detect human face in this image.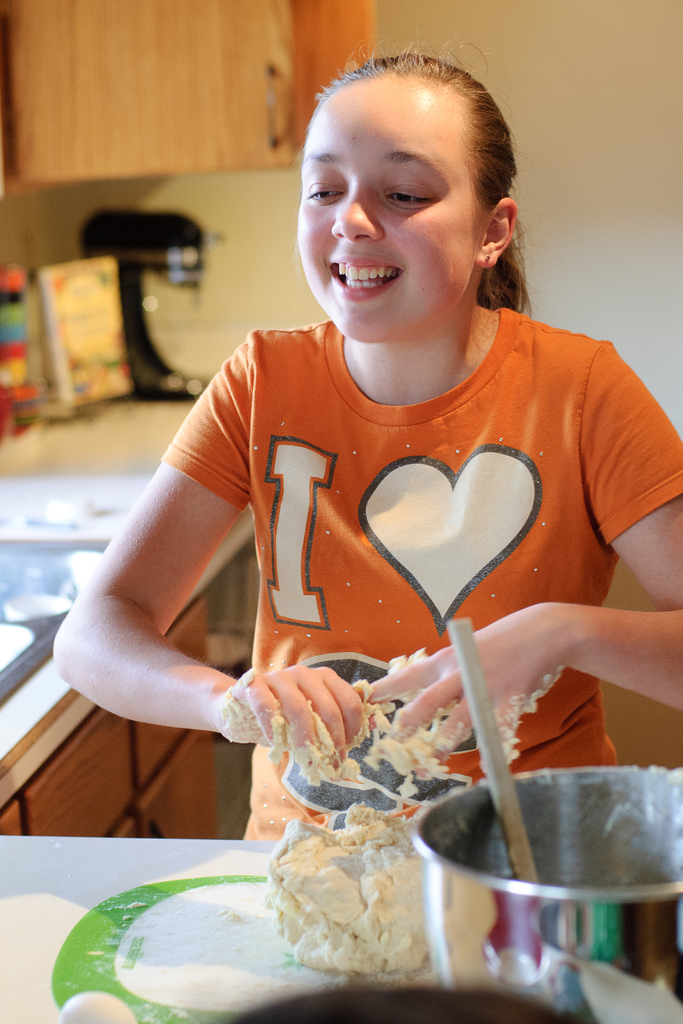
Detection: Rect(299, 78, 484, 346).
